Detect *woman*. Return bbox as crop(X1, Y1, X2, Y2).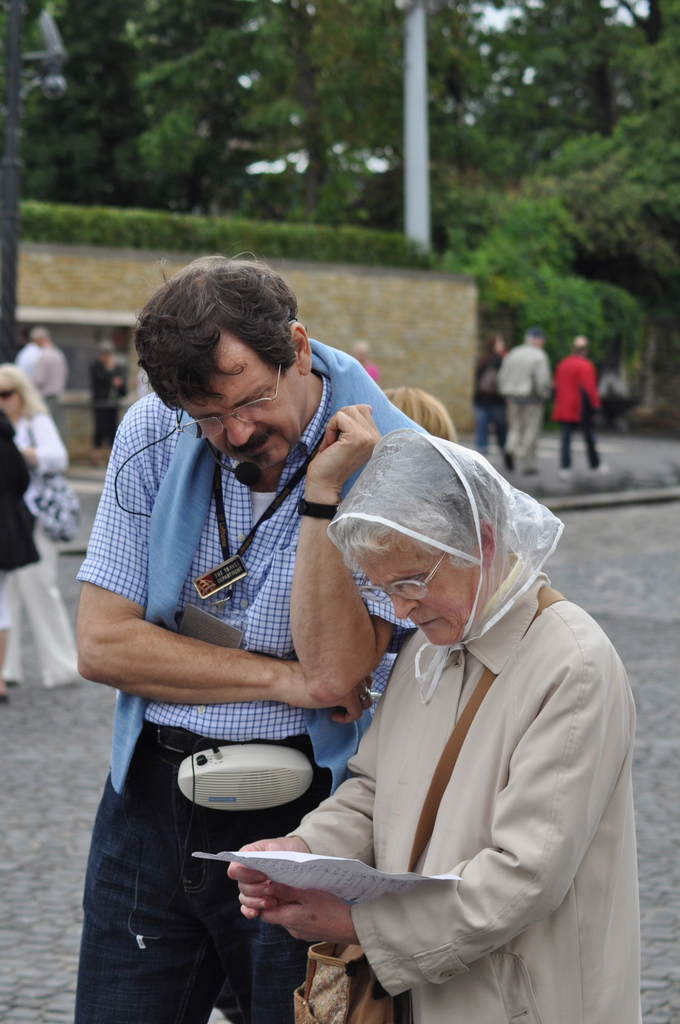
crop(227, 424, 643, 1021).
